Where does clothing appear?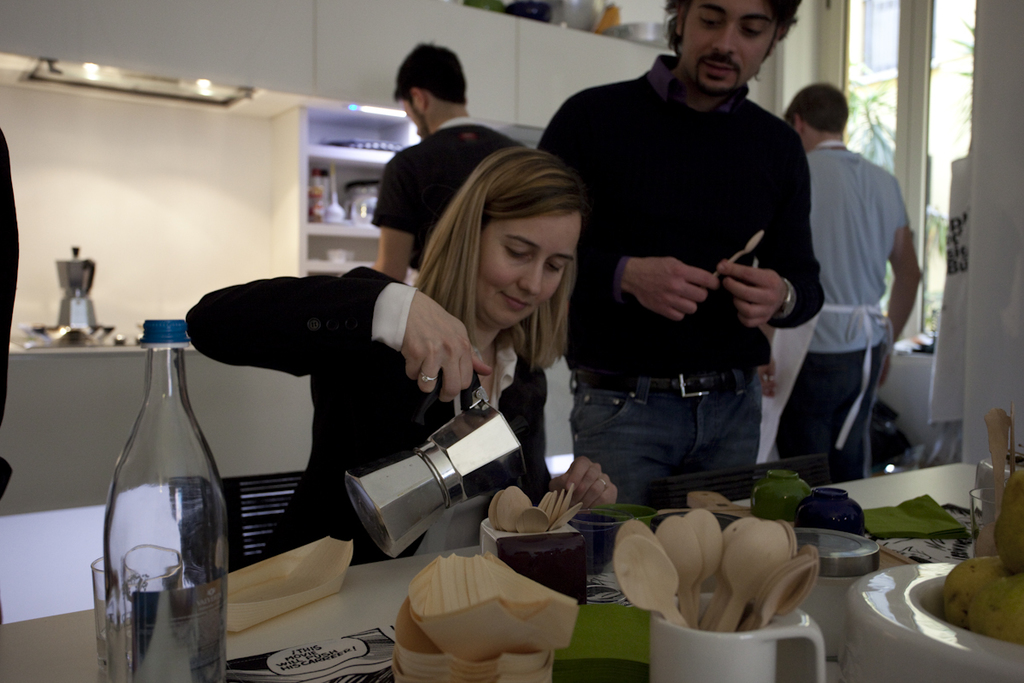
Appears at 367, 114, 534, 279.
